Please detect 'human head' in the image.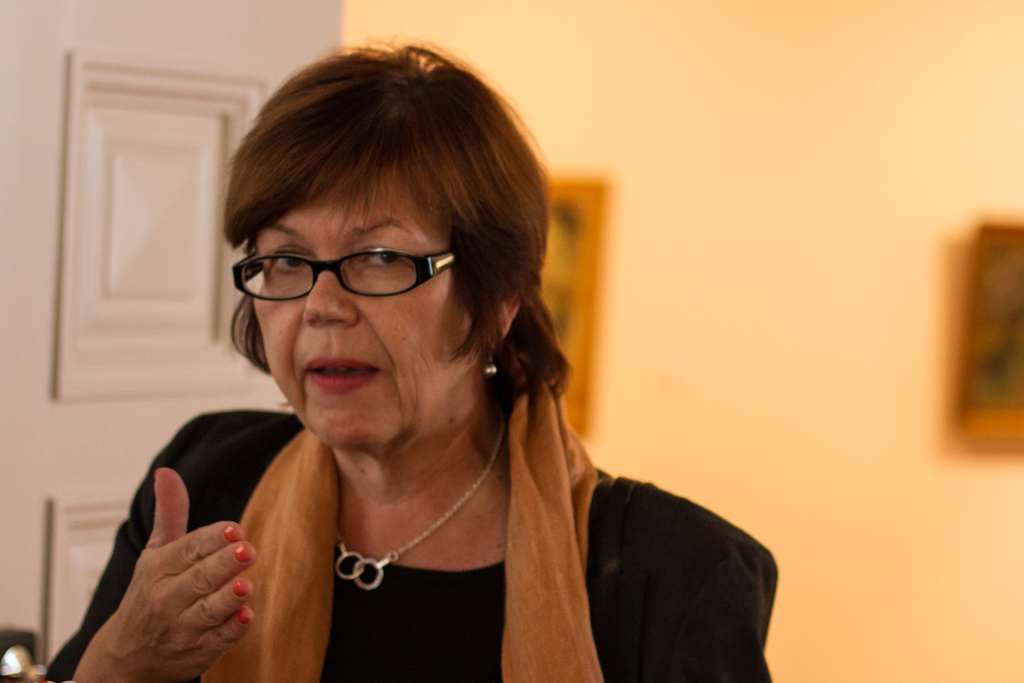
BBox(214, 53, 538, 431).
